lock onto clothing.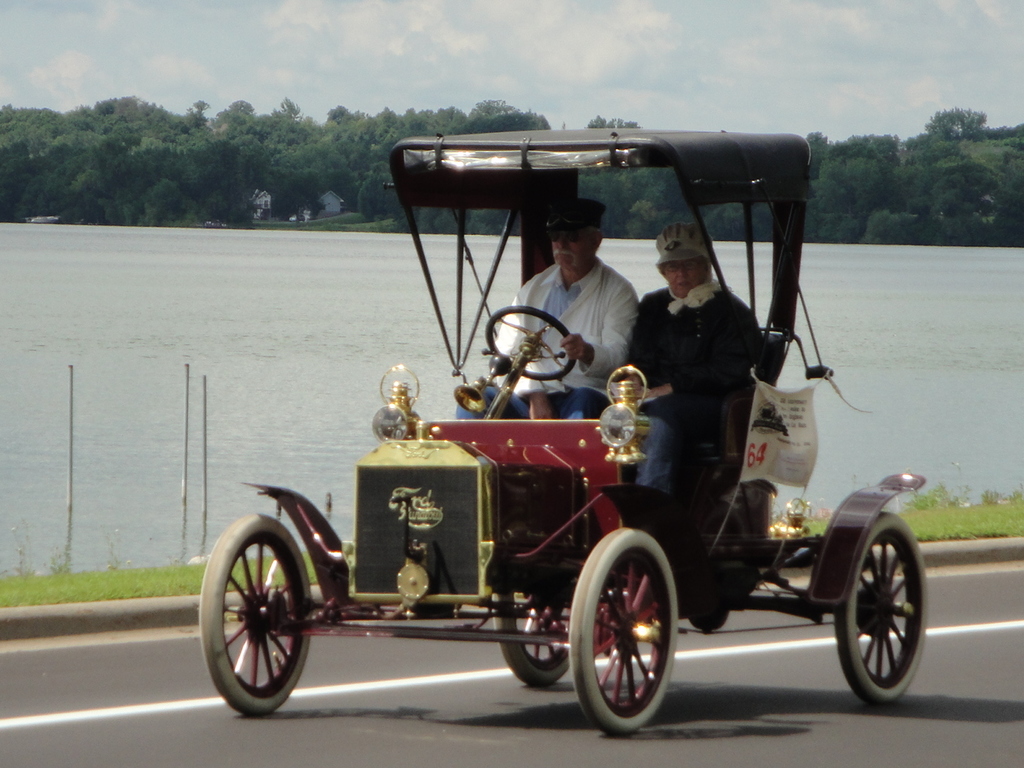
Locked: {"left": 456, "top": 257, "right": 639, "bottom": 421}.
